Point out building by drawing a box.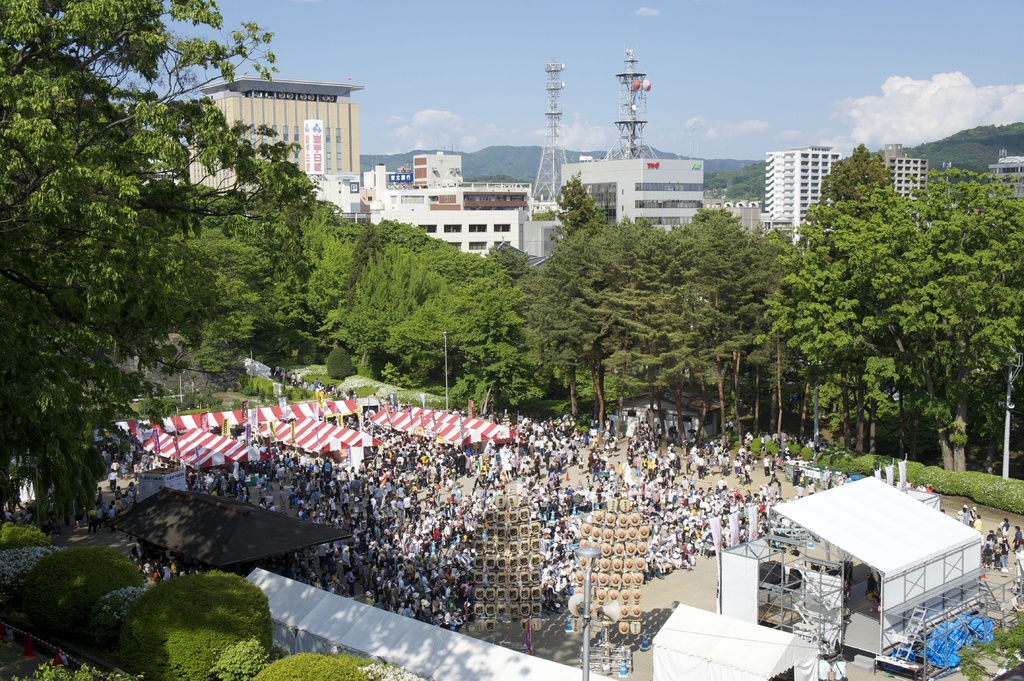
select_region(767, 152, 929, 241).
